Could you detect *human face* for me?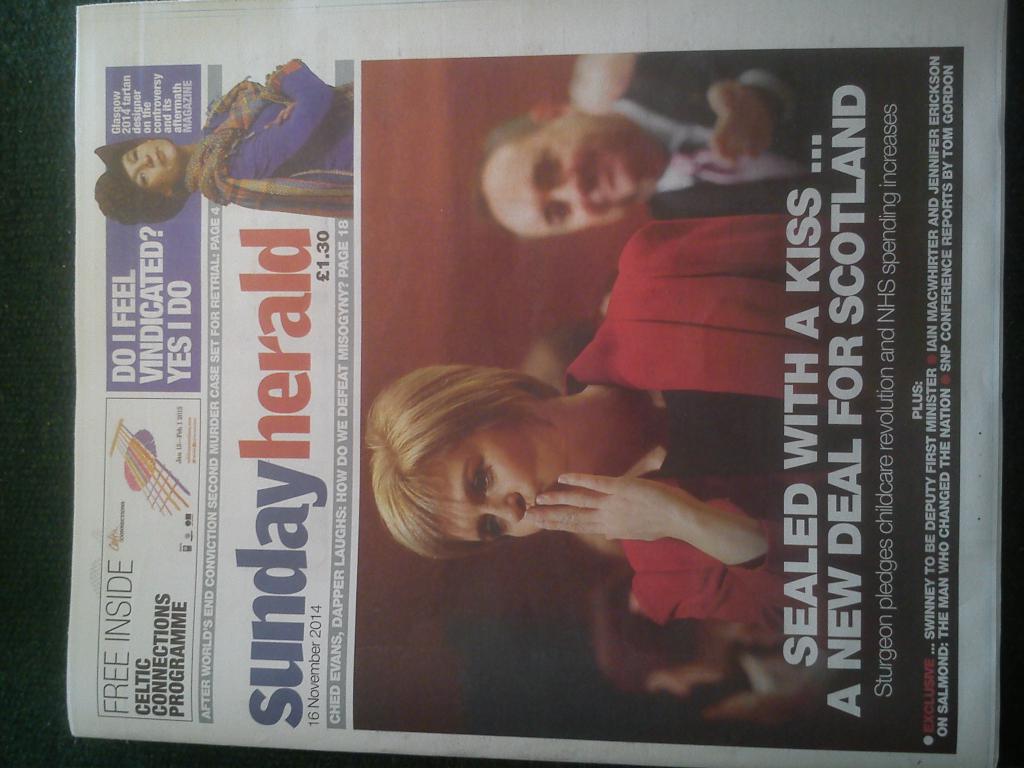
Detection result: (435,417,584,539).
